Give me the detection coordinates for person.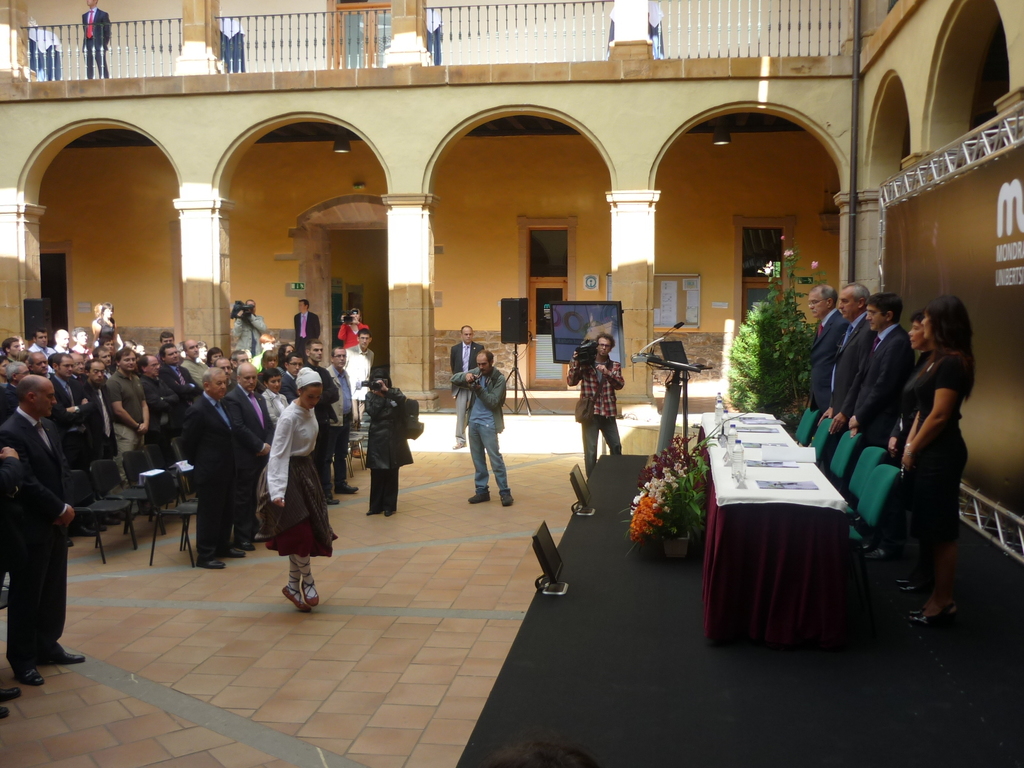
l=360, t=371, r=409, b=520.
